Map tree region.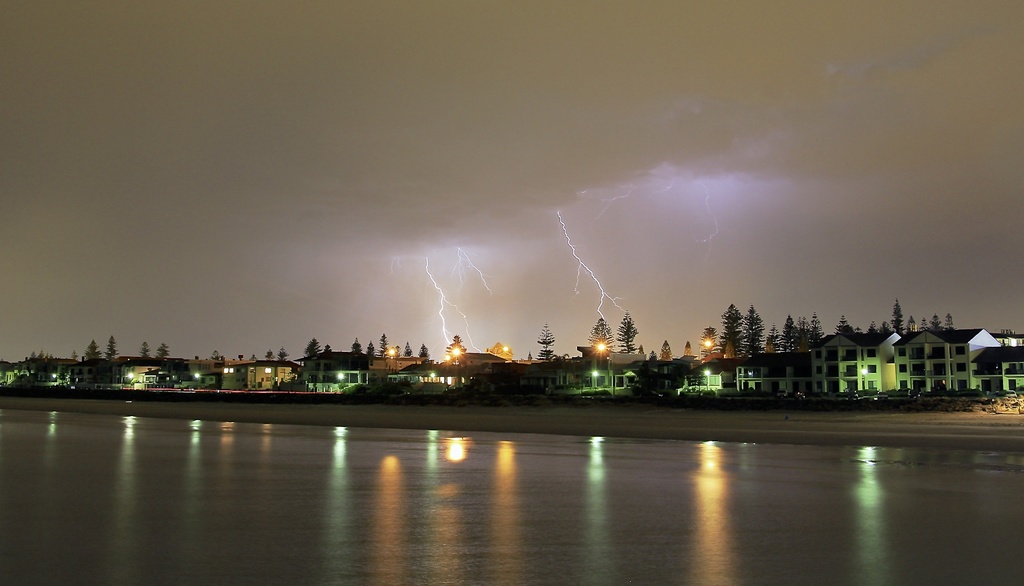
Mapped to BBox(418, 345, 430, 365).
